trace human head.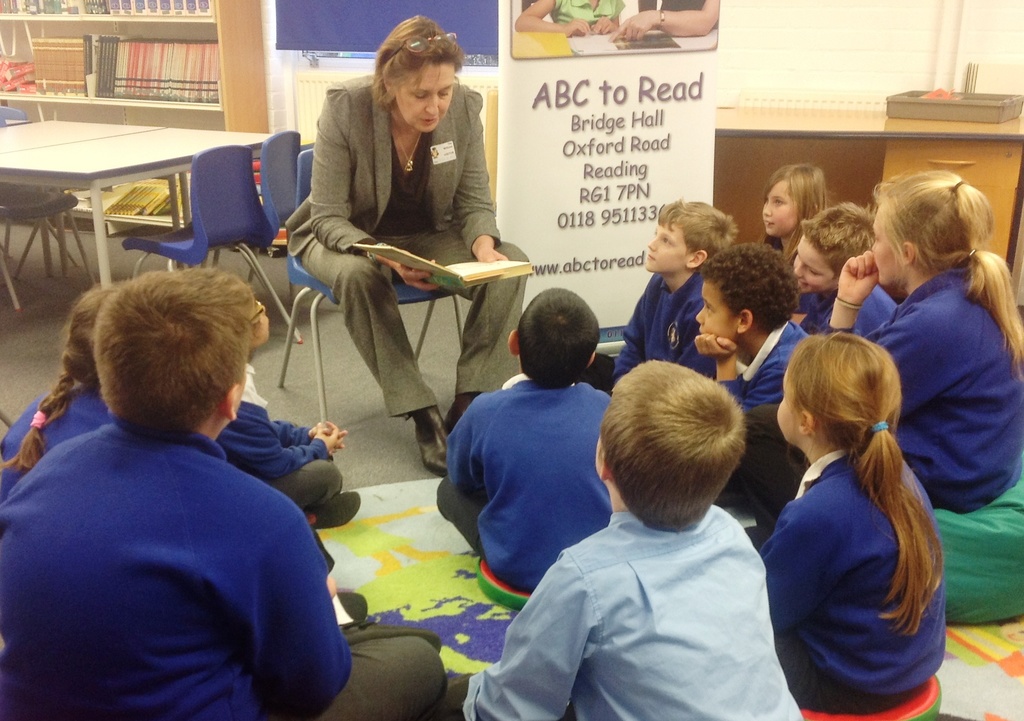
Traced to crop(758, 158, 825, 239).
